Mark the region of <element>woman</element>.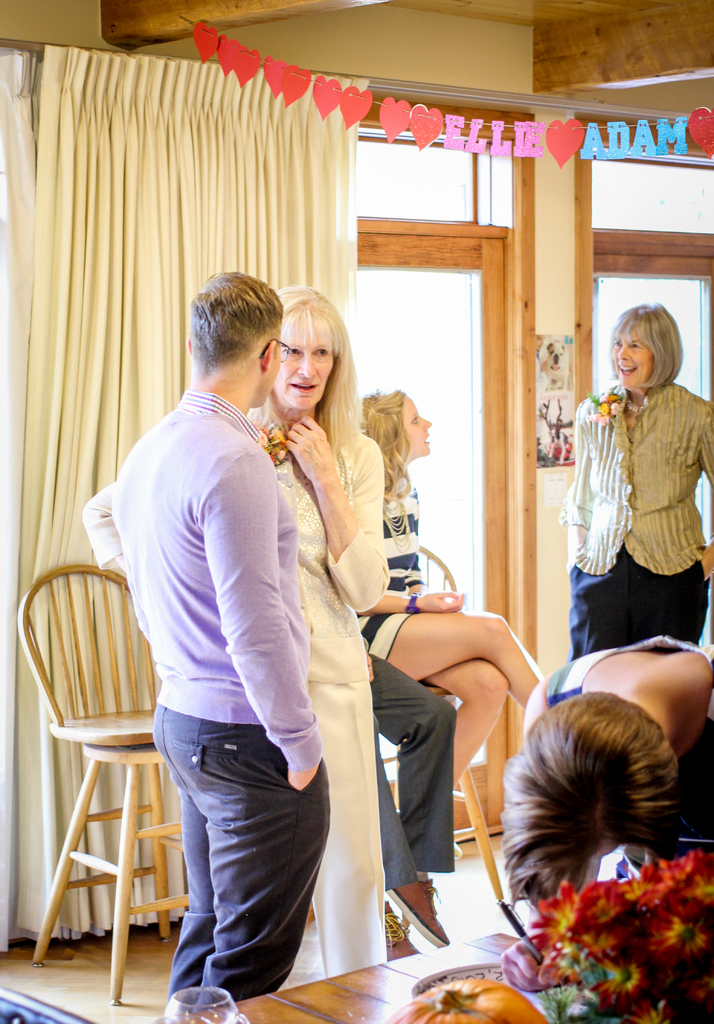
Region: locate(346, 383, 552, 797).
